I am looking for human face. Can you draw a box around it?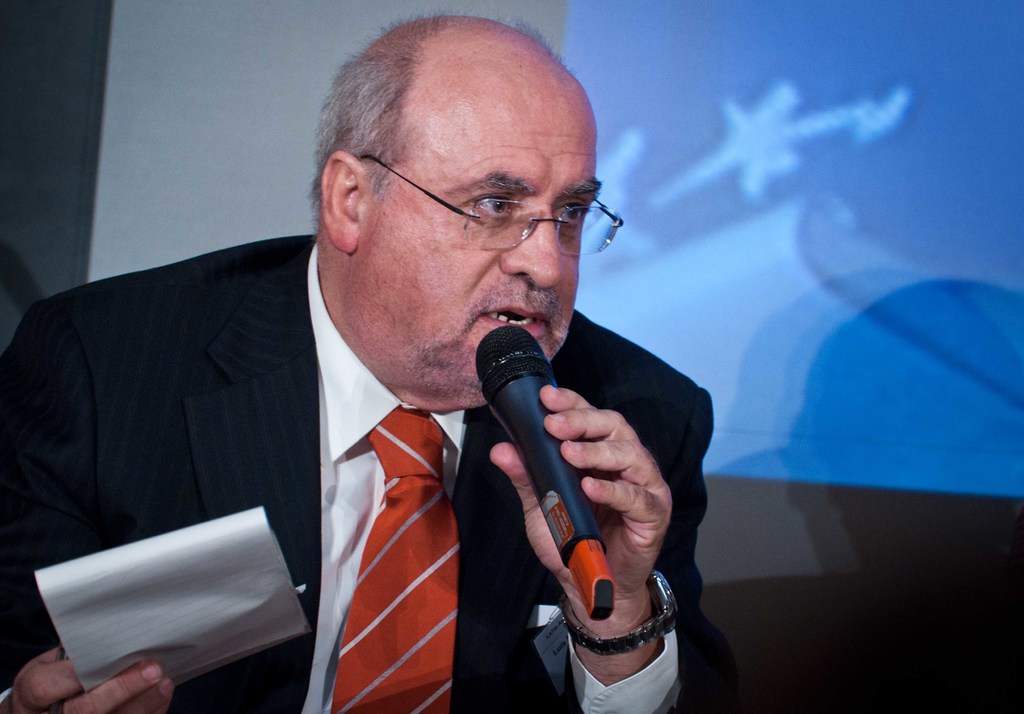
Sure, the bounding box is [x1=355, y1=53, x2=598, y2=404].
